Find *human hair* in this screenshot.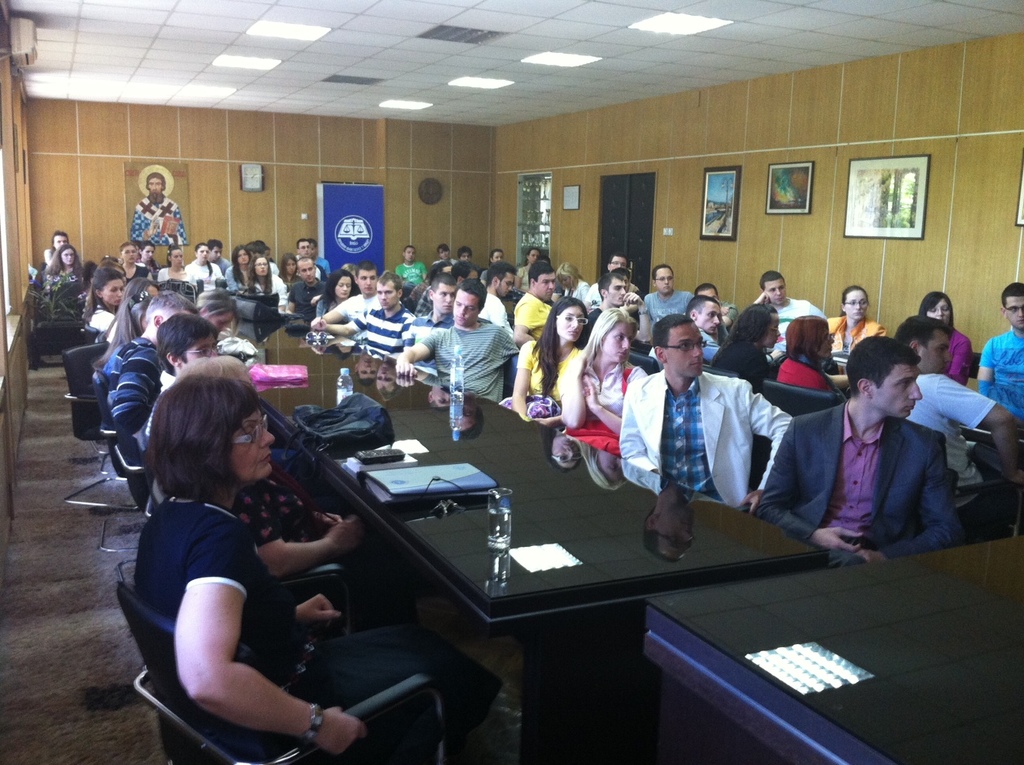
The bounding box for *human hair* is left=435, top=243, right=449, bottom=251.
